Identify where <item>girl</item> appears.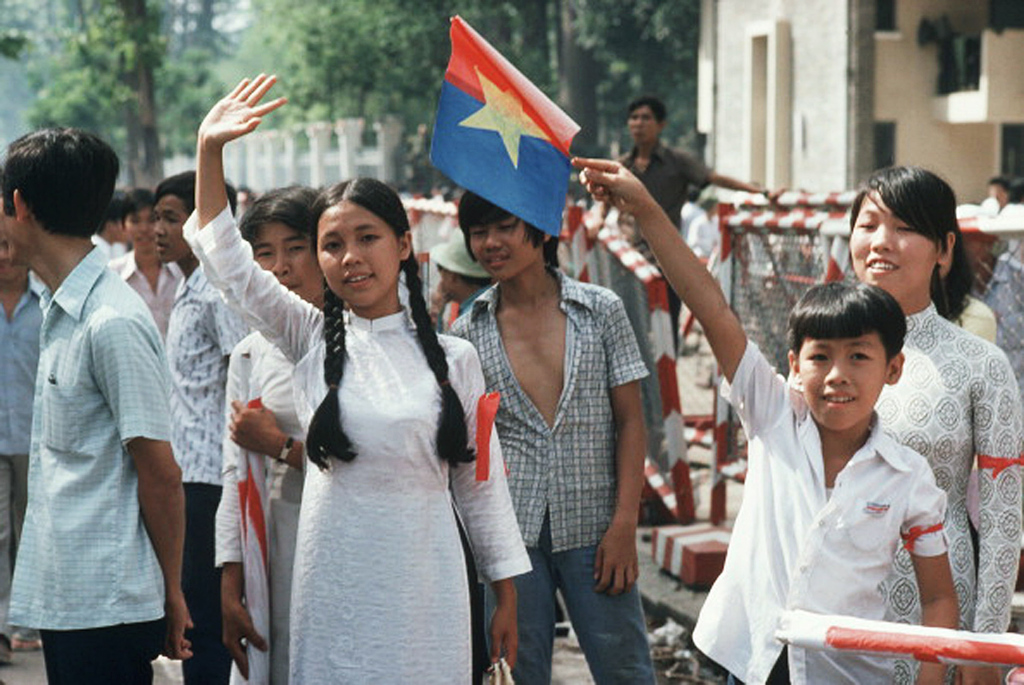
Appears at detection(182, 70, 540, 684).
